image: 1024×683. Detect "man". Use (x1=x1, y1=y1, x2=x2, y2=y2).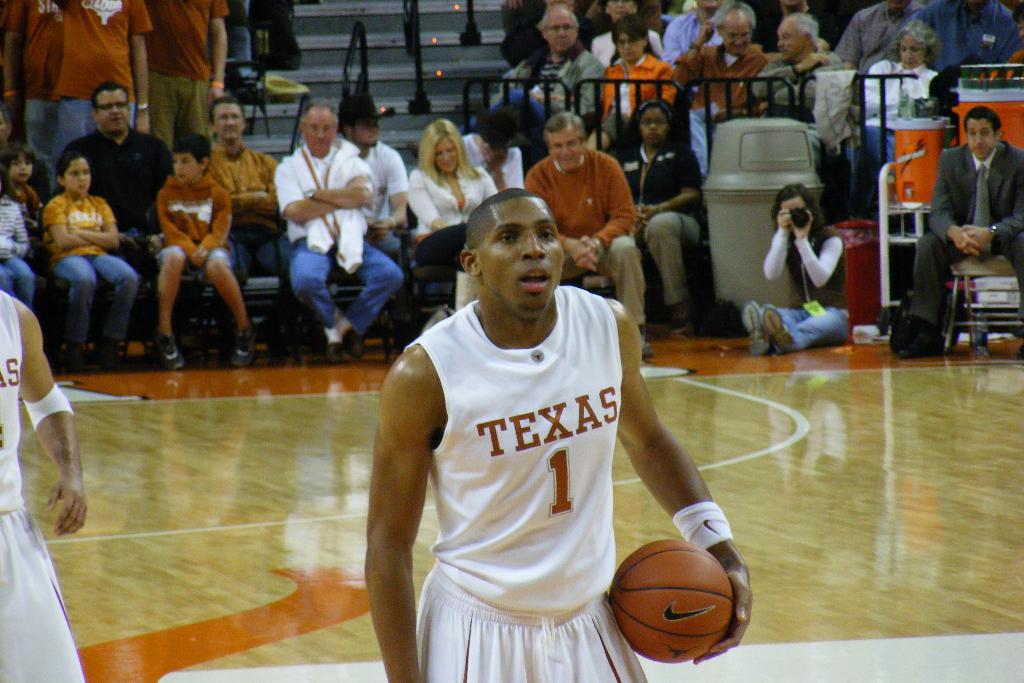
(x1=671, y1=0, x2=771, y2=176).
